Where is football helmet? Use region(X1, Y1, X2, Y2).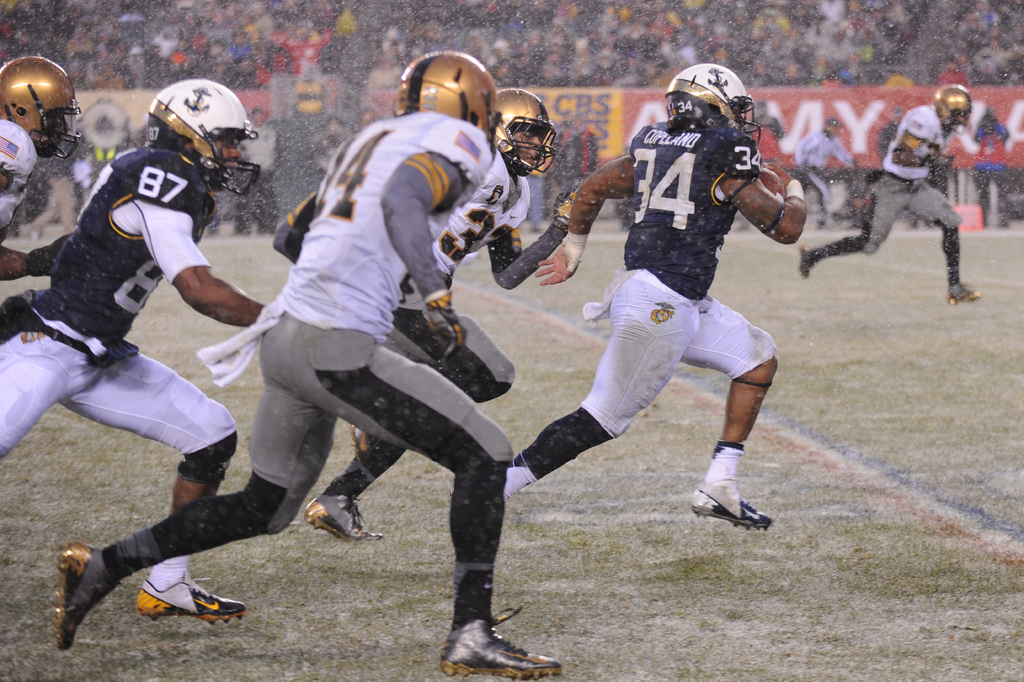
region(147, 80, 264, 197).
